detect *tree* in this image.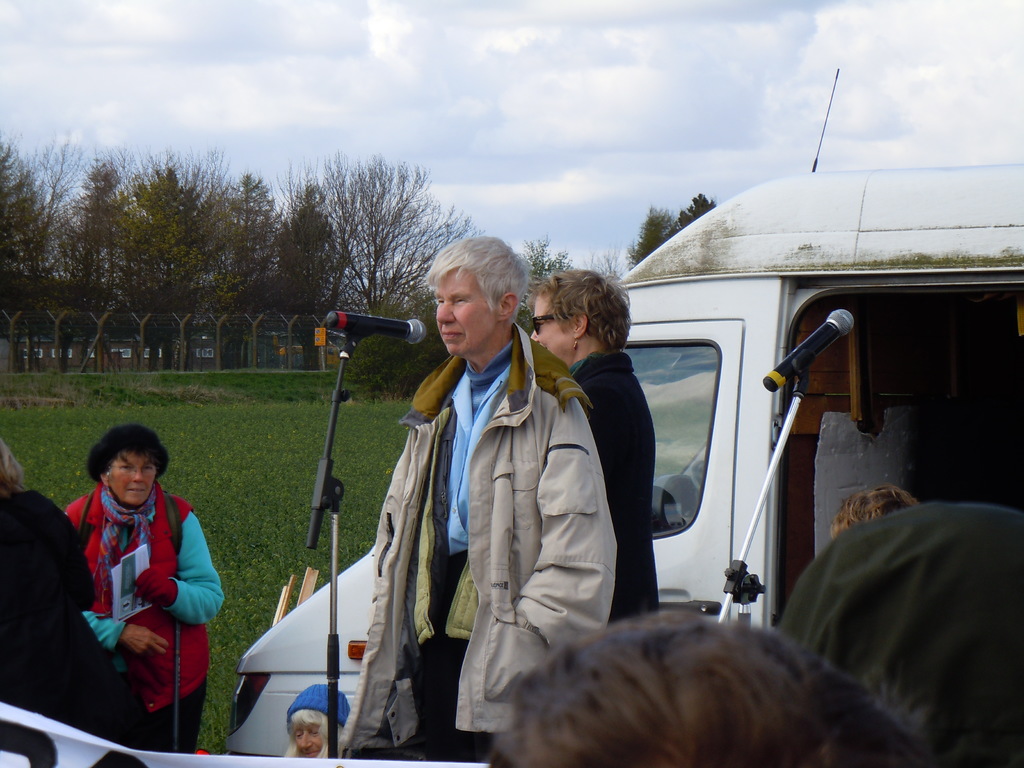
Detection: BBox(632, 211, 678, 273).
